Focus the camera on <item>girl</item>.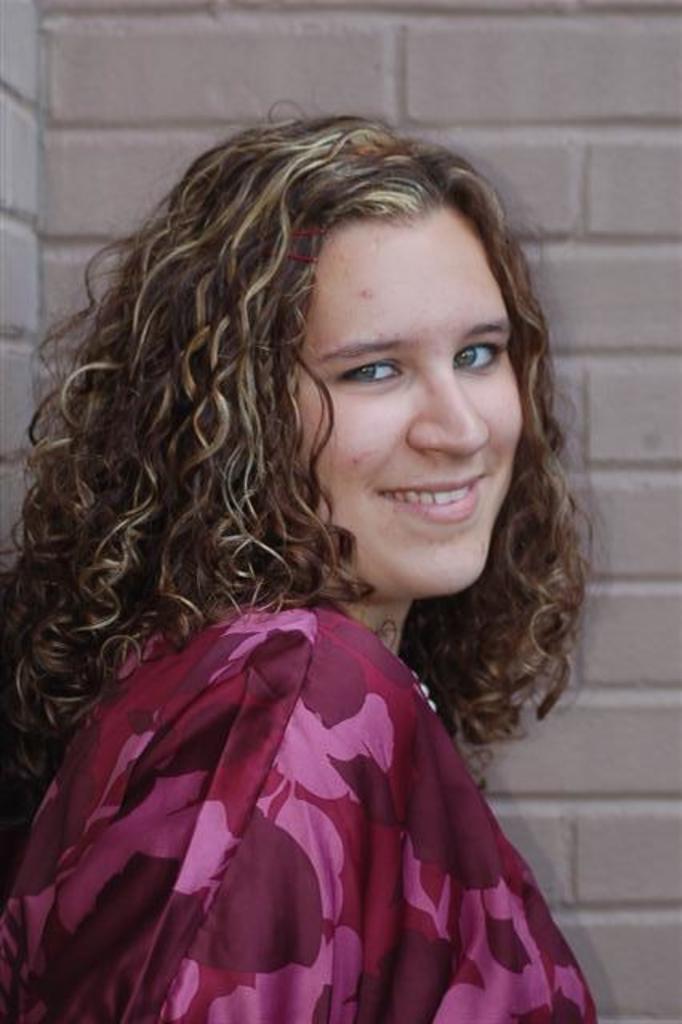
Focus region: crop(0, 96, 605, 1022).
